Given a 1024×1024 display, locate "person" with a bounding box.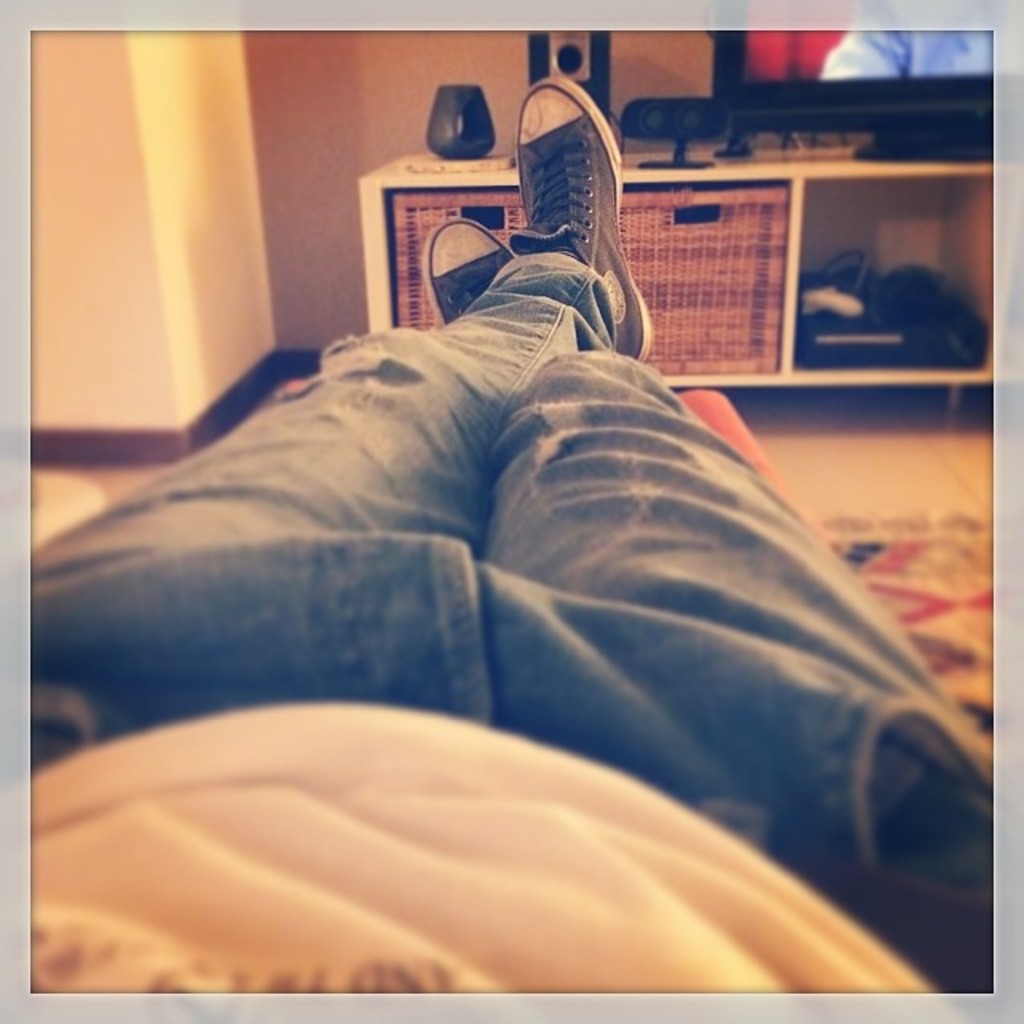
Located: [30, 72, 995, 990].
